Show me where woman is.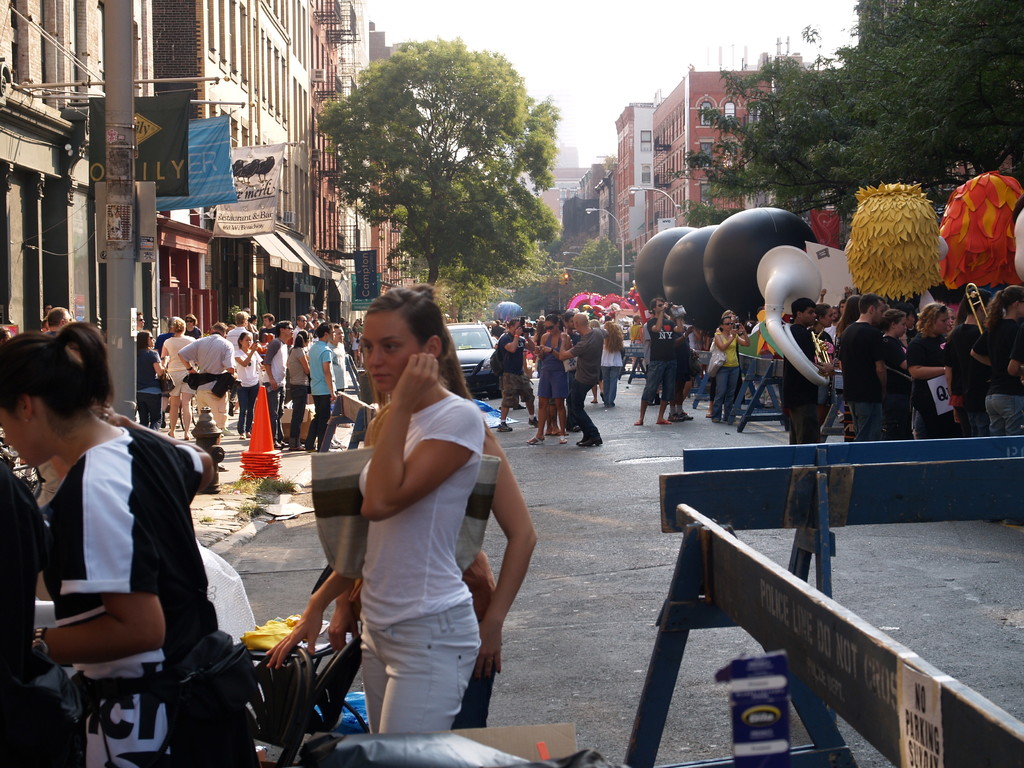
woman is at locate(285, 331, 318, 448).
